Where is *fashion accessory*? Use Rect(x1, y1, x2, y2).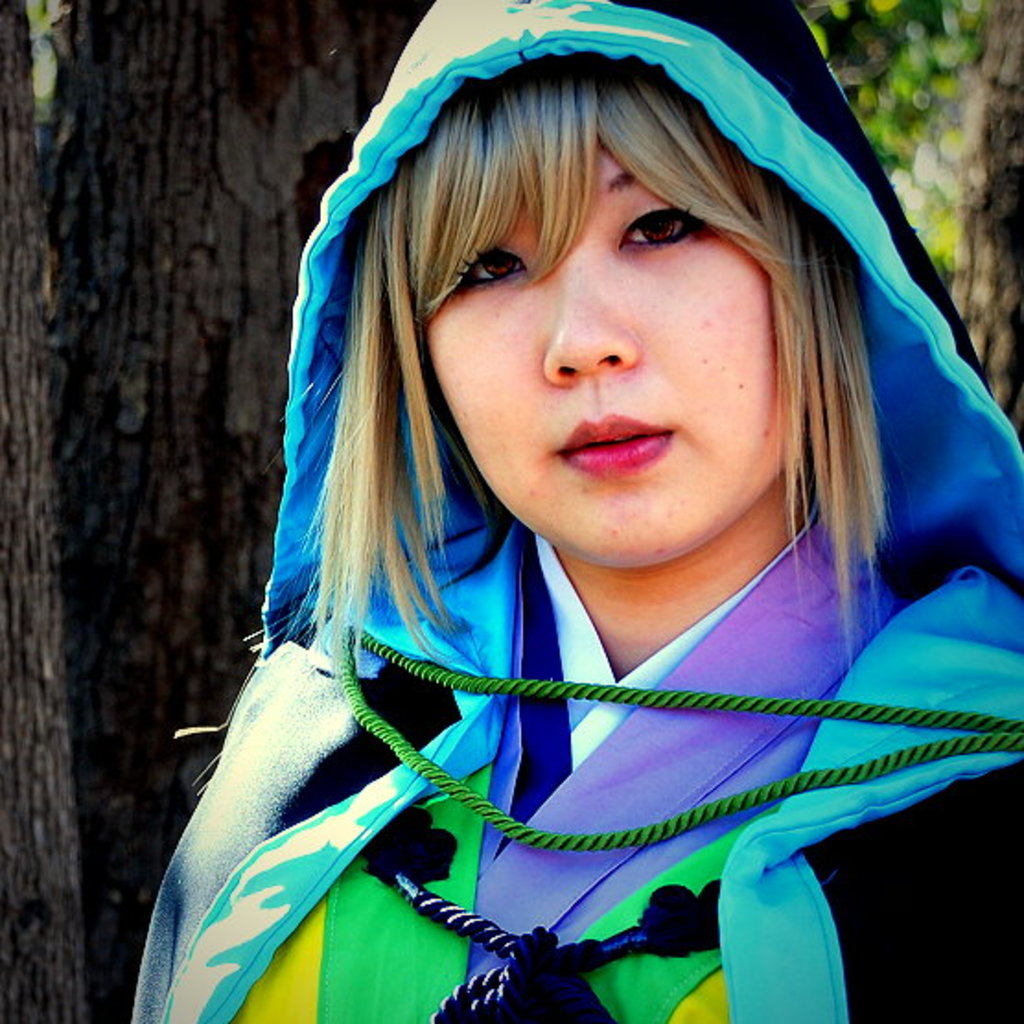
Rect(330, 621, 1022, 1022).
